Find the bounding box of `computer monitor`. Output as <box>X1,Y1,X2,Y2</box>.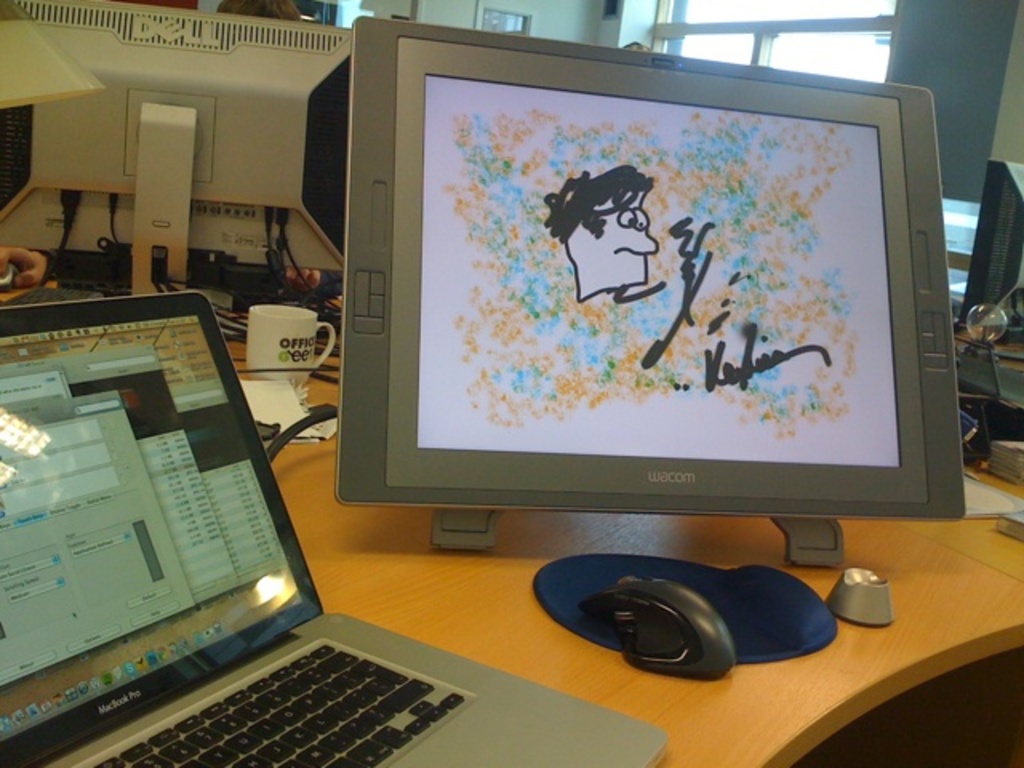
<box>326,37,987,630</box>.
